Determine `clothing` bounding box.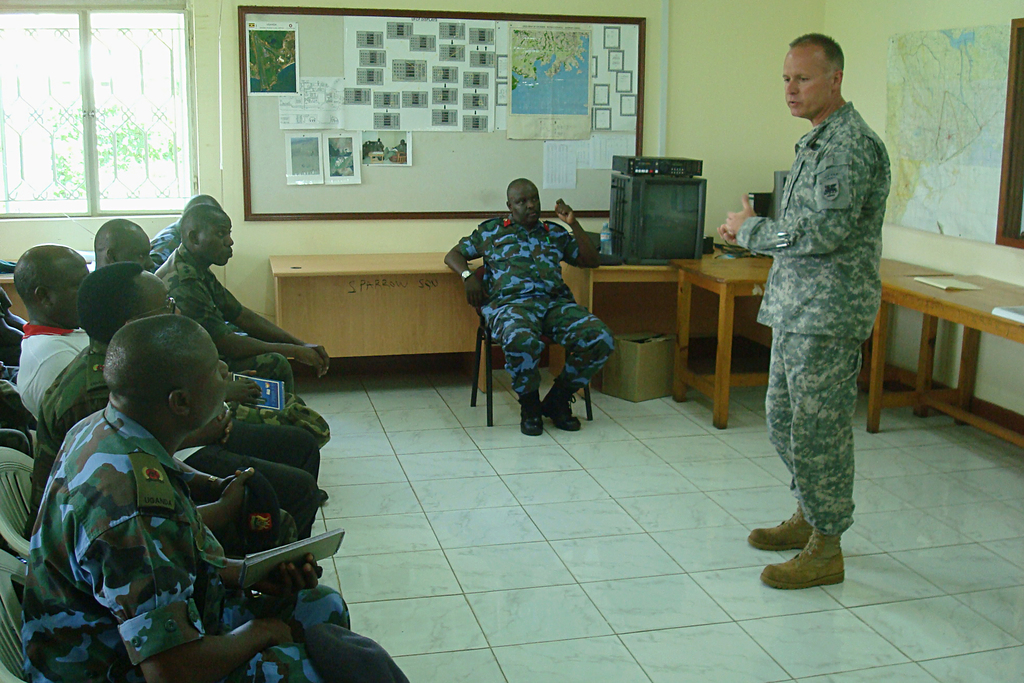
Determined: detection(737, 99, 892, 536).
